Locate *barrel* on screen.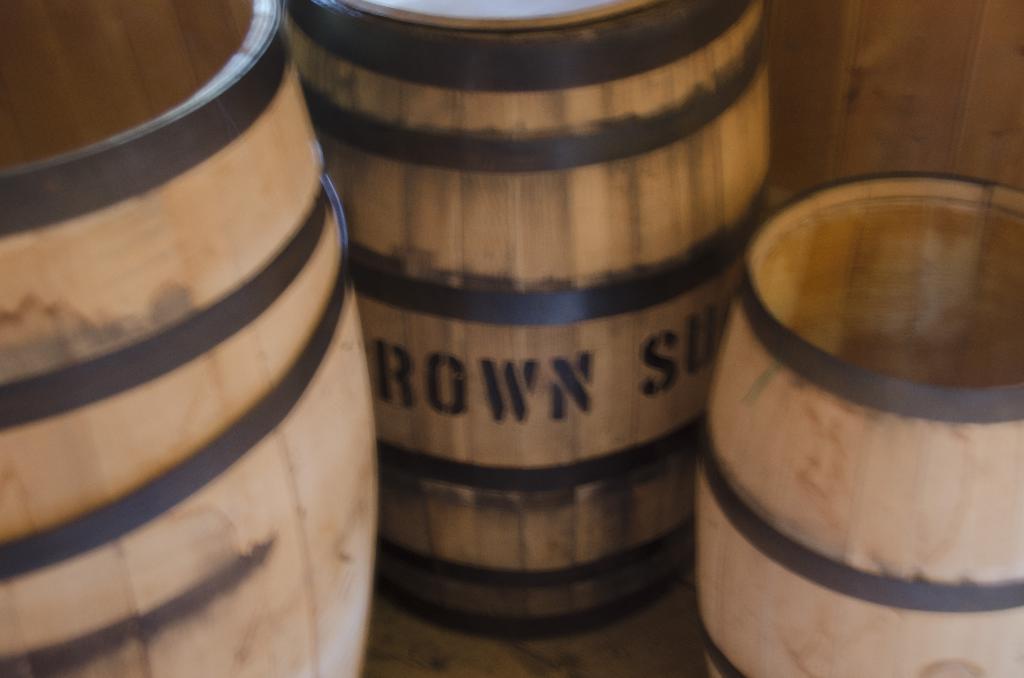
On screen at BBox(285, 0, 771, 642).
